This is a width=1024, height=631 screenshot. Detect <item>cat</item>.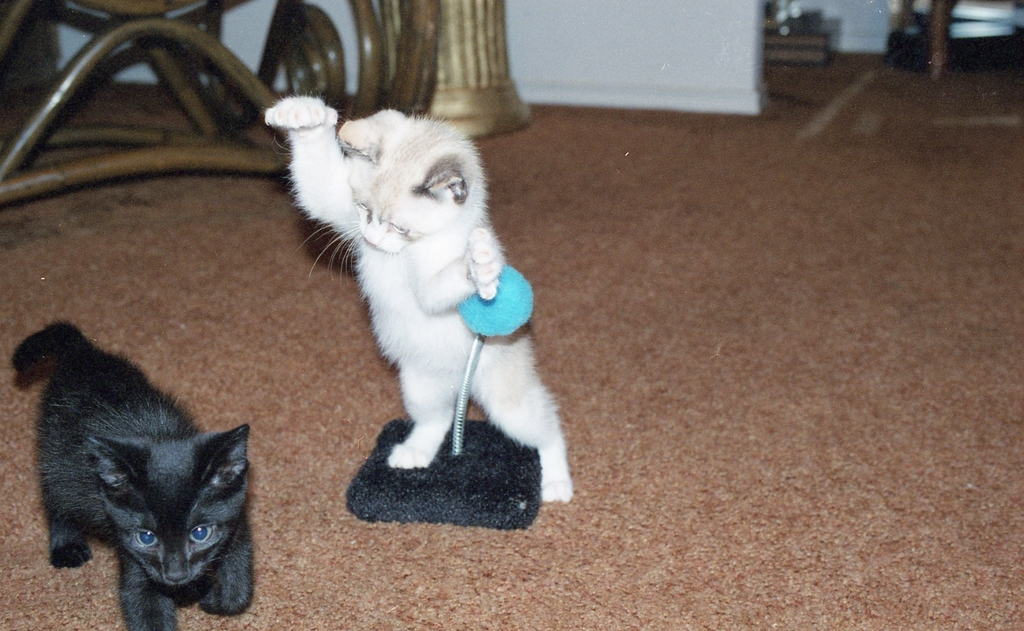
detection(17, 314, 259, 630).
